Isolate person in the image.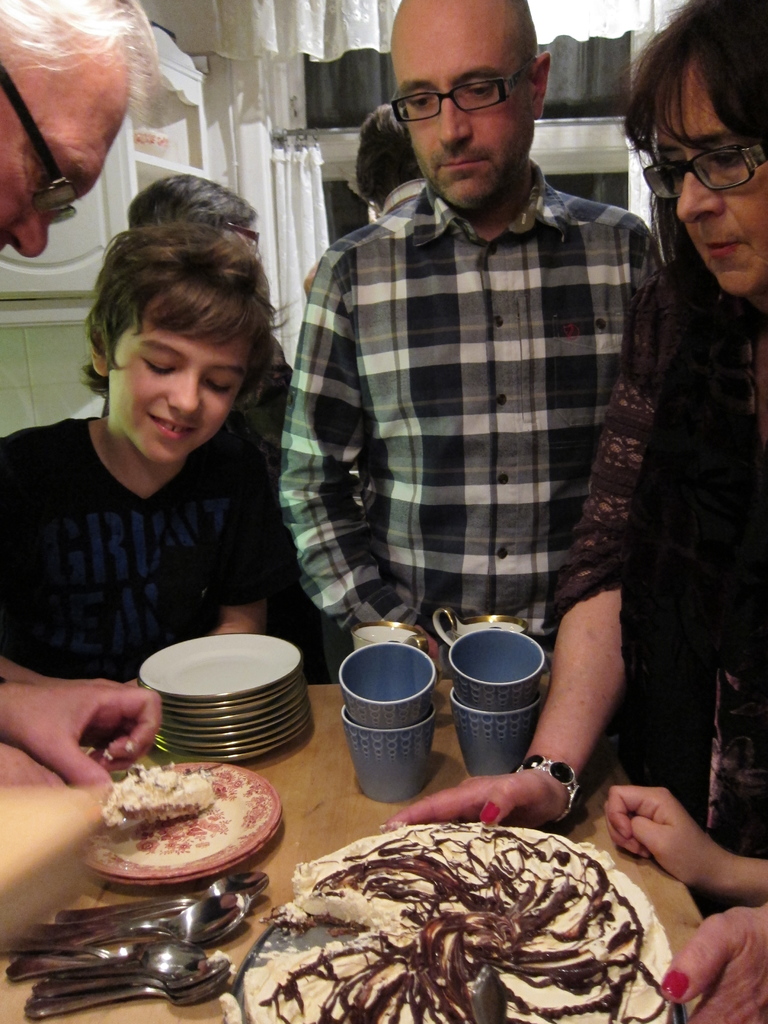
Isolated region: box(0, 0, 160, 254).
